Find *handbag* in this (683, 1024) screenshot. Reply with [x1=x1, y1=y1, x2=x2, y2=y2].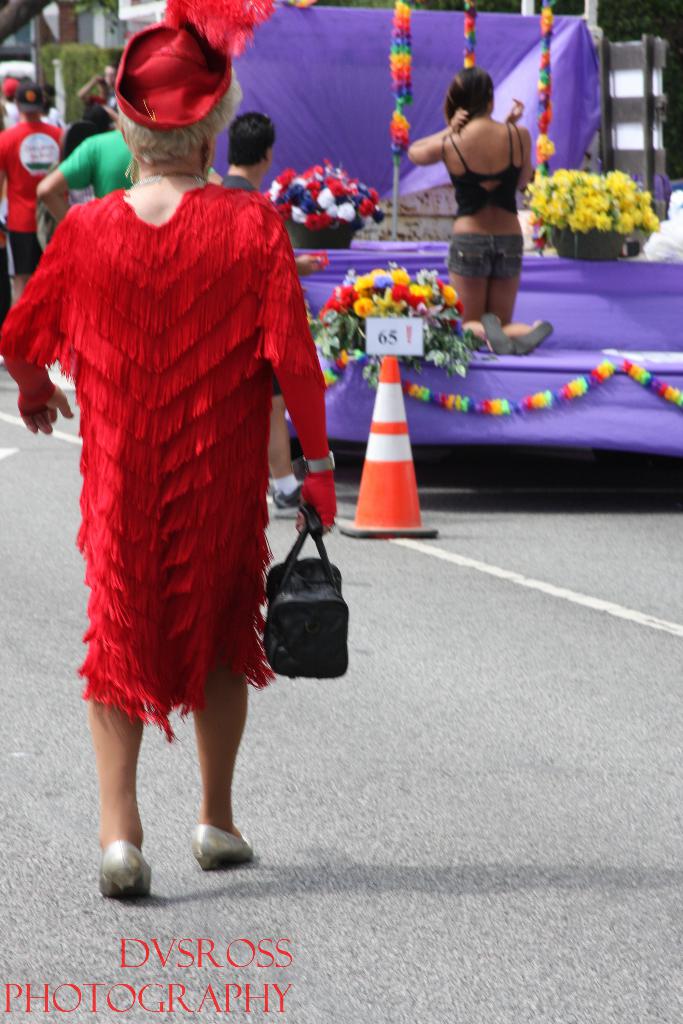
[x1=242, y1=518, x2=356, y2=685].
